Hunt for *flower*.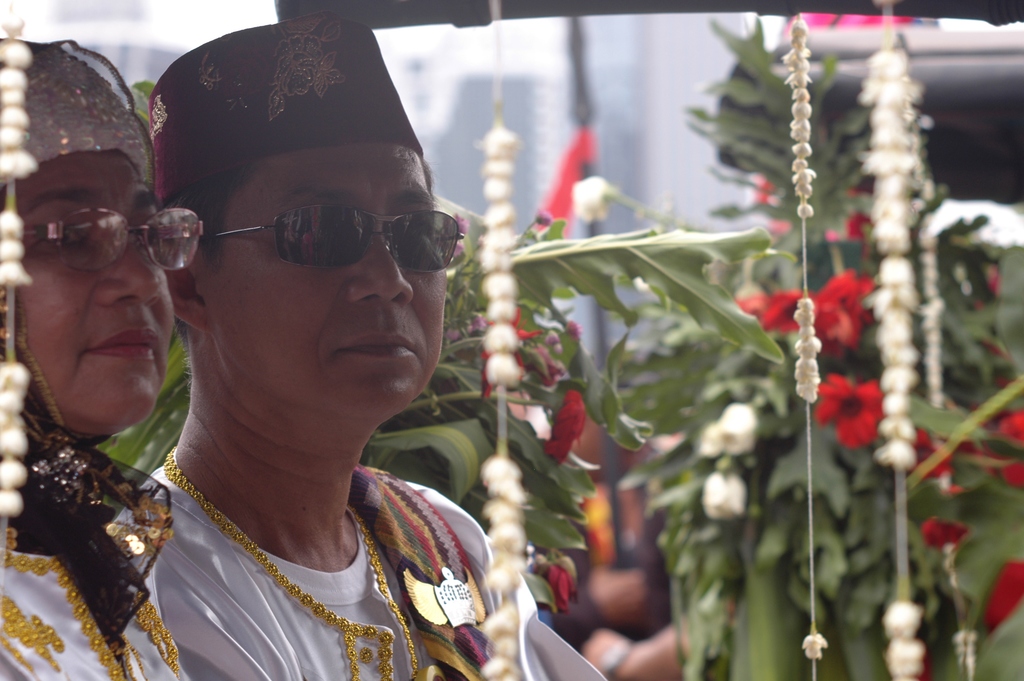
Hunted down at detection(564, 174, 619, 224).
